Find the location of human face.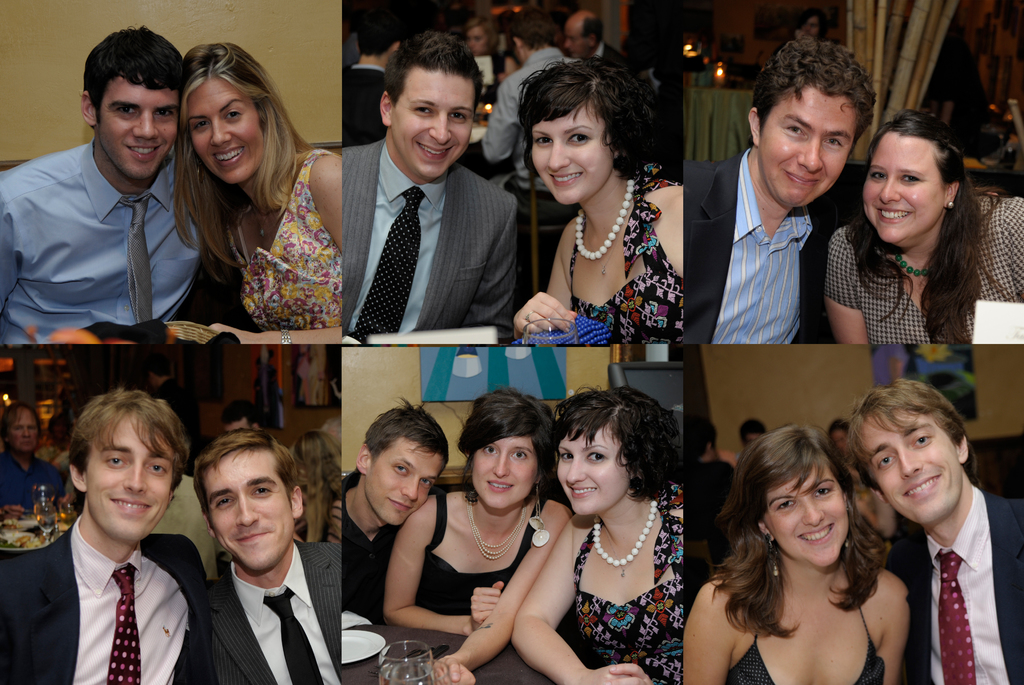
Location: 547:436:639:528.
